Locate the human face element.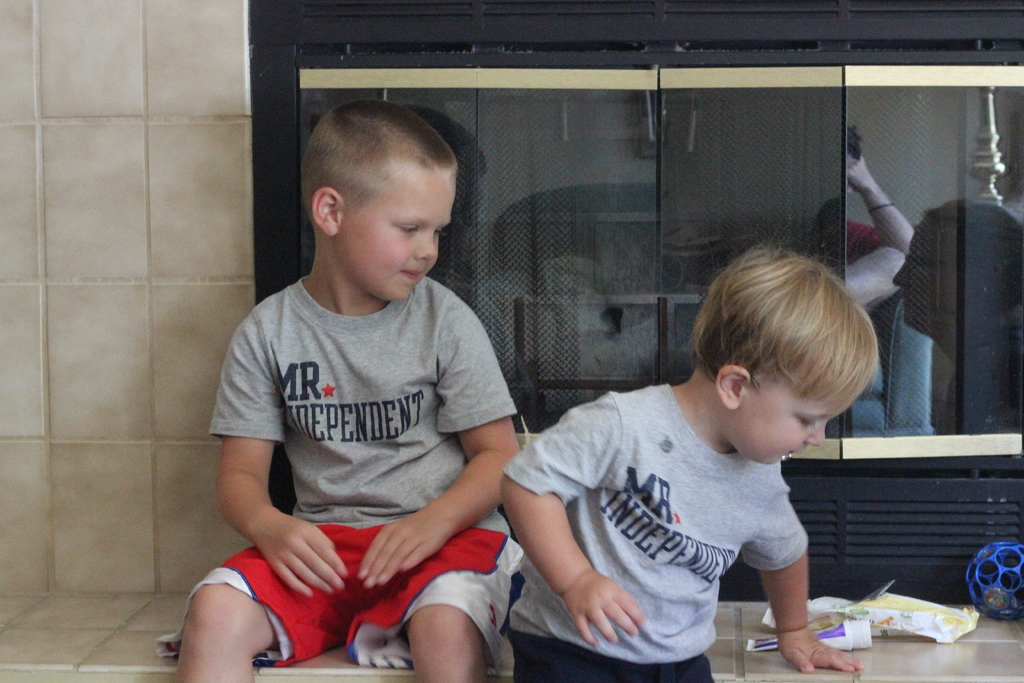
Element bbox: bbox=(733, 378, 868, 465).
